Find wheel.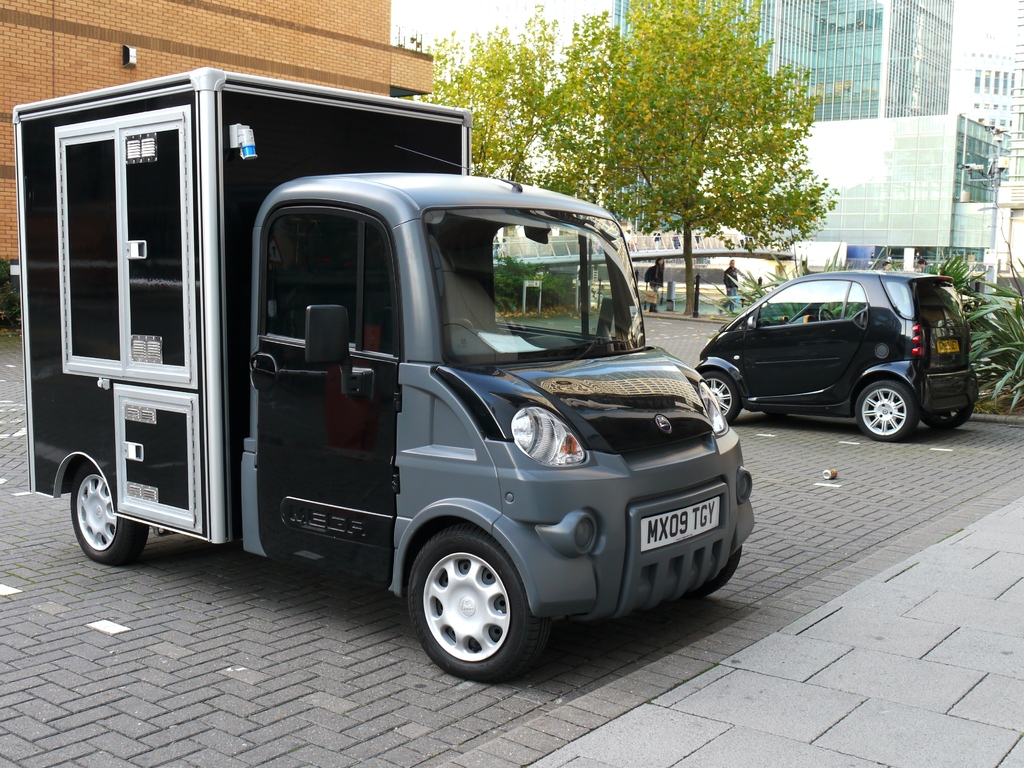
Rect(441, 318, 474, 330).
